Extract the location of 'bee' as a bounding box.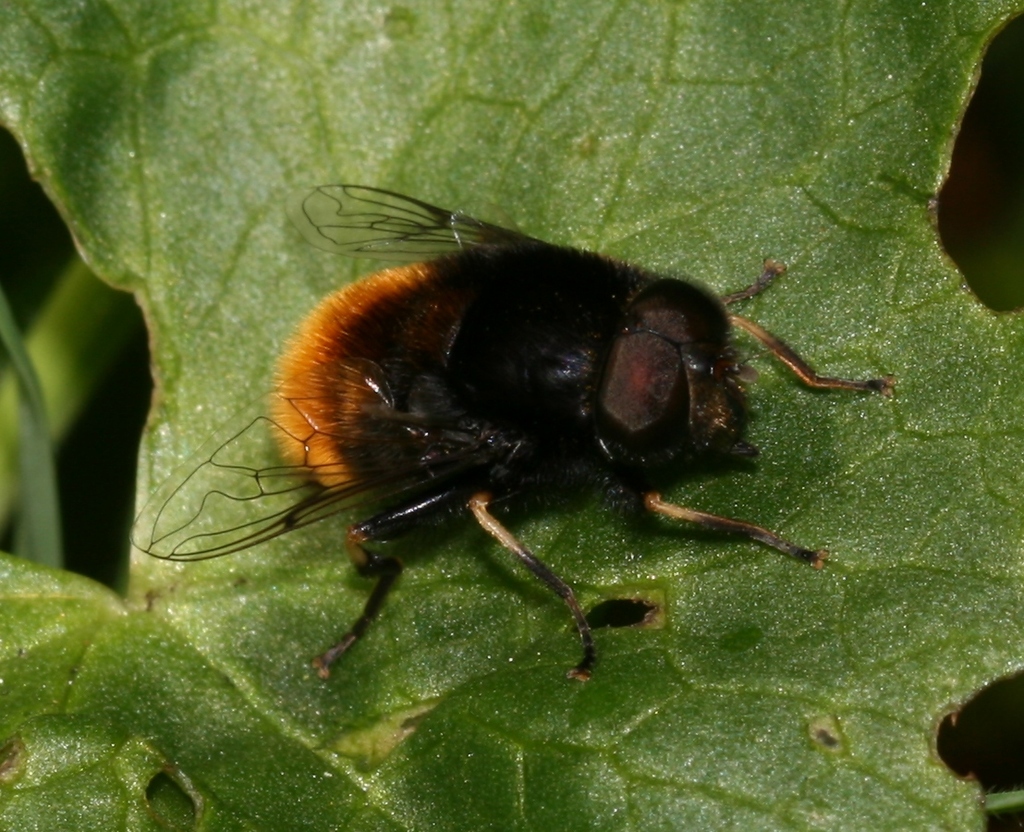
161,152,872,701.
